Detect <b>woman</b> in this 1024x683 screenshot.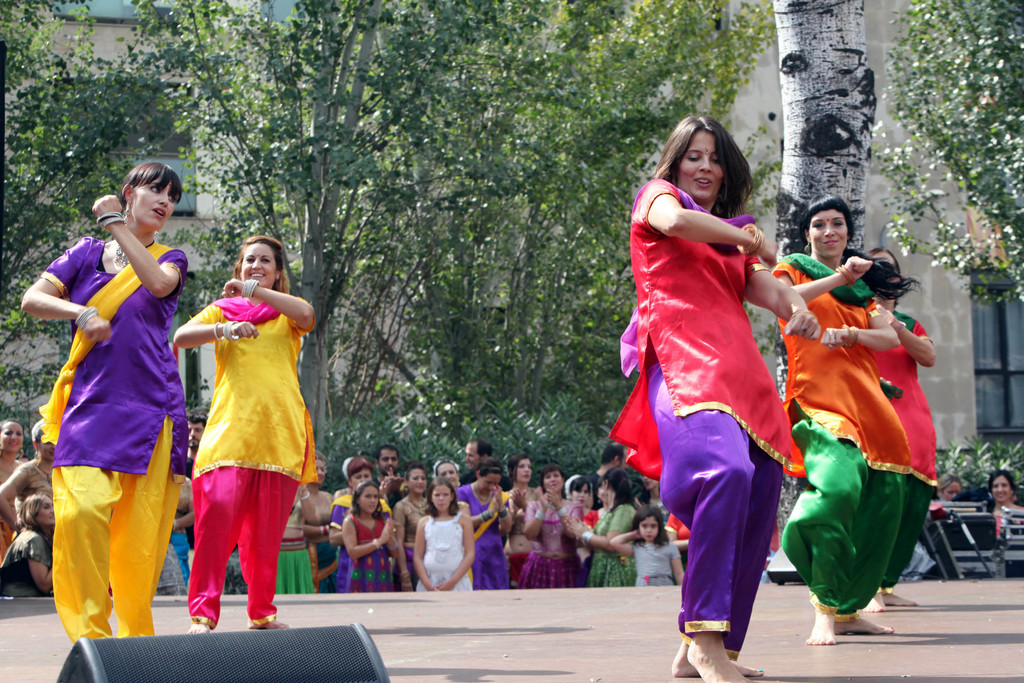
Detection: BBox(564, 468, 598, 527).
